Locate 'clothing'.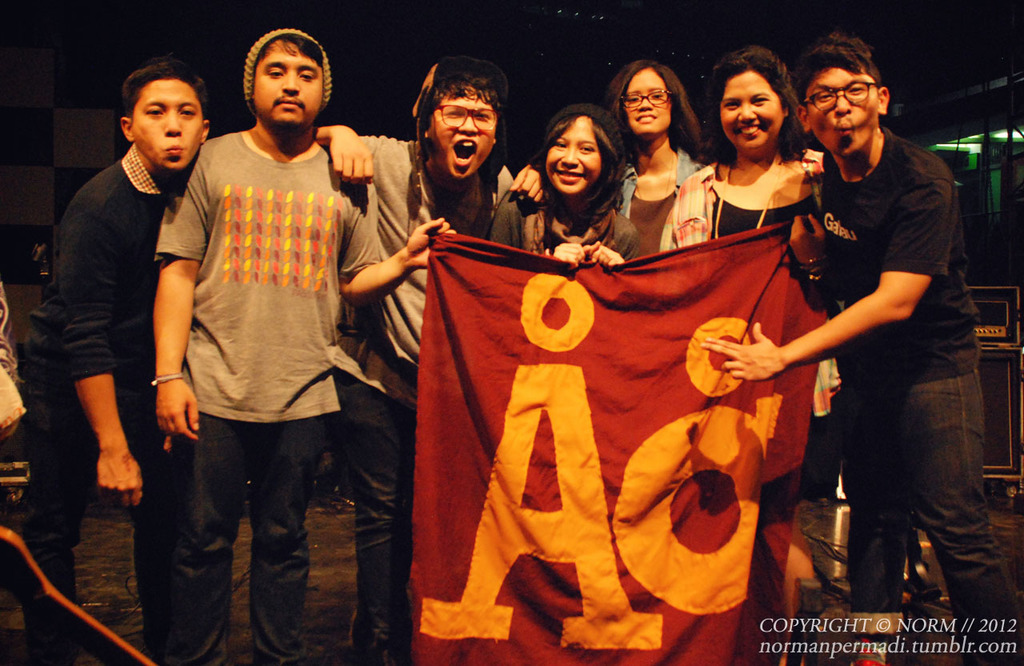
Bounding box: {"left": 805, "top": 122, "right": 1012, "bottom": 665}.
